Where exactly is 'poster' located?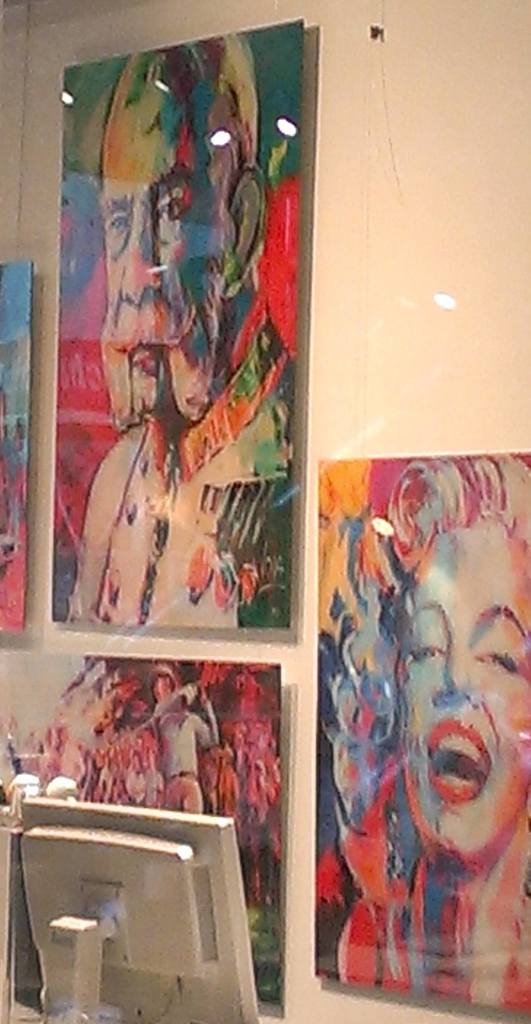
Its bounding box is locate(0, 253, 26, 631).
